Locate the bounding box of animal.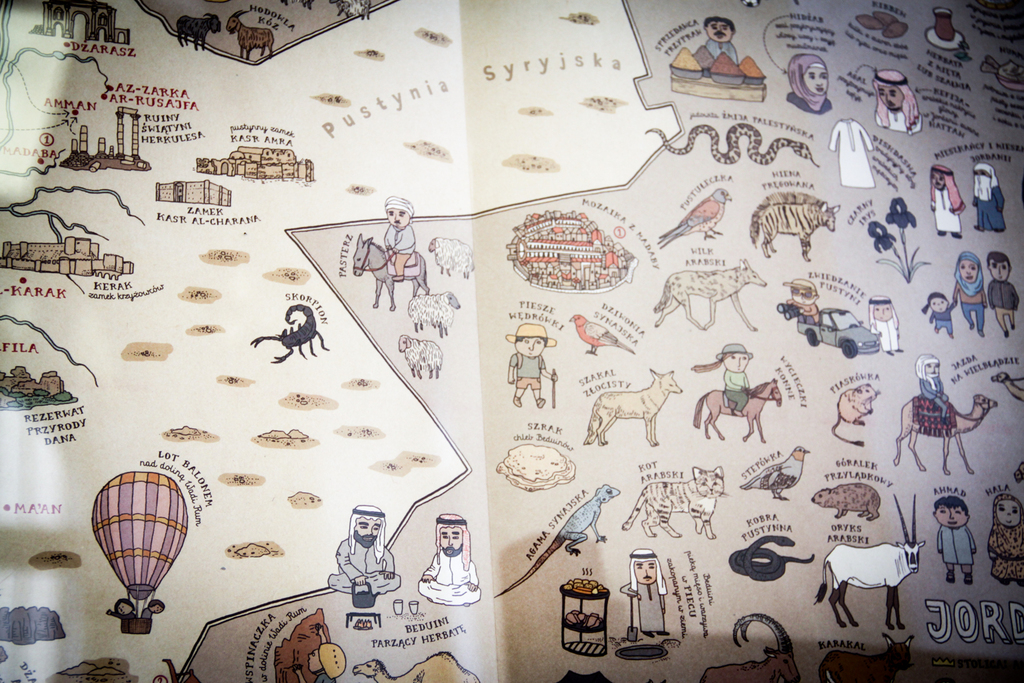
Bounding box: x1=493 y1=486 x2=620 y2=600.
